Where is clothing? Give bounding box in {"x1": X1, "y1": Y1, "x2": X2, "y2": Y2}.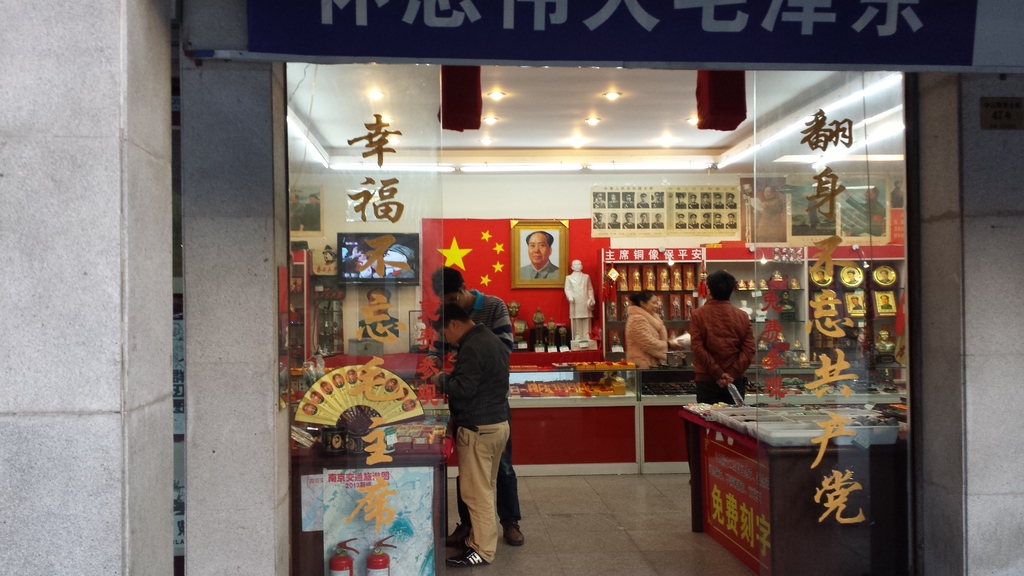
{"x1": 656, "y1": 295, "x2": 664, "y2": 315}.
